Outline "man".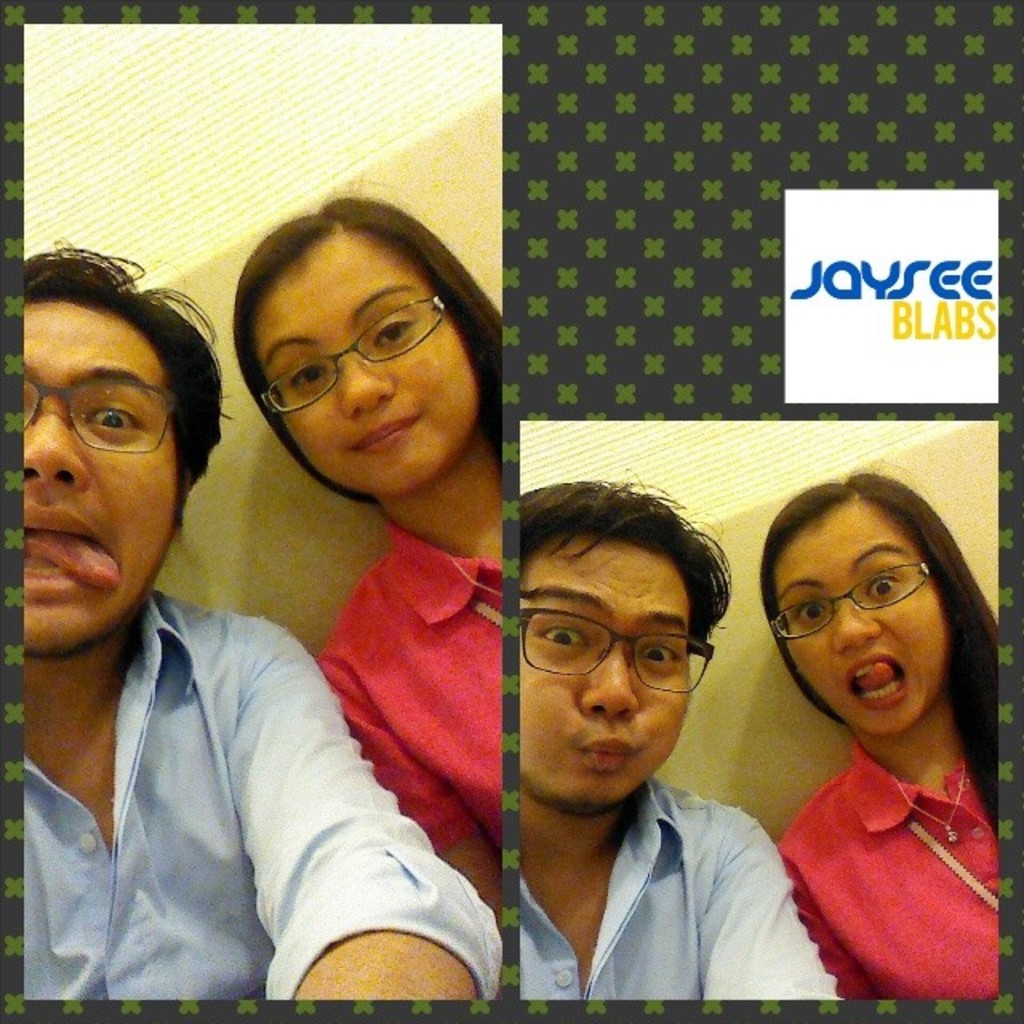
Outline: [0, 234, 427, 1019].
